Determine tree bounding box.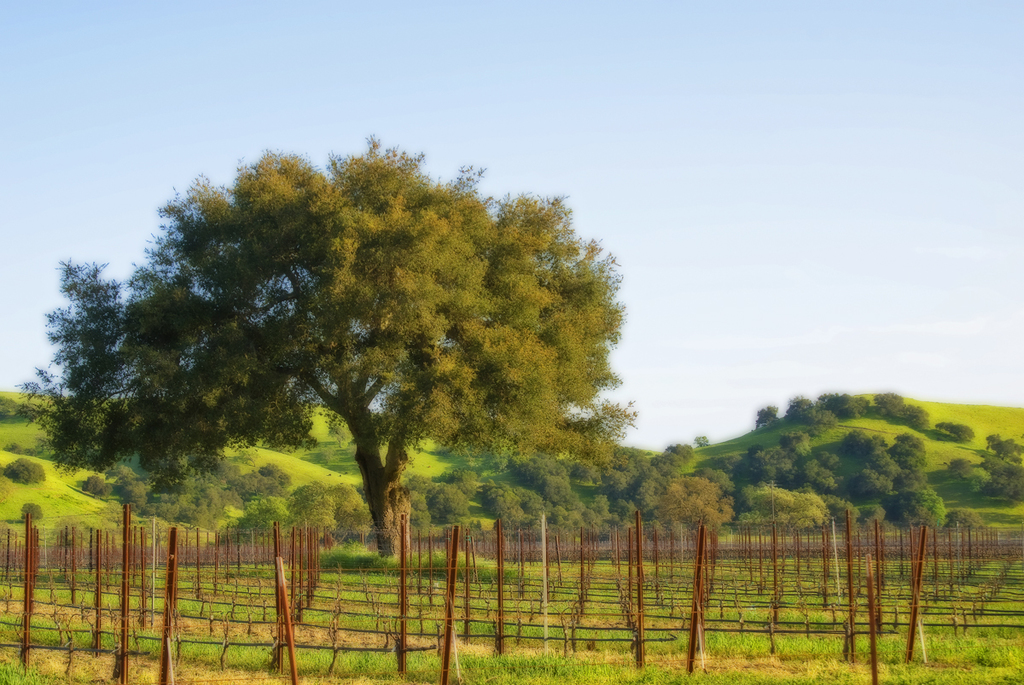
Determined: [left=80, top=469, right=108, bottom=499].
